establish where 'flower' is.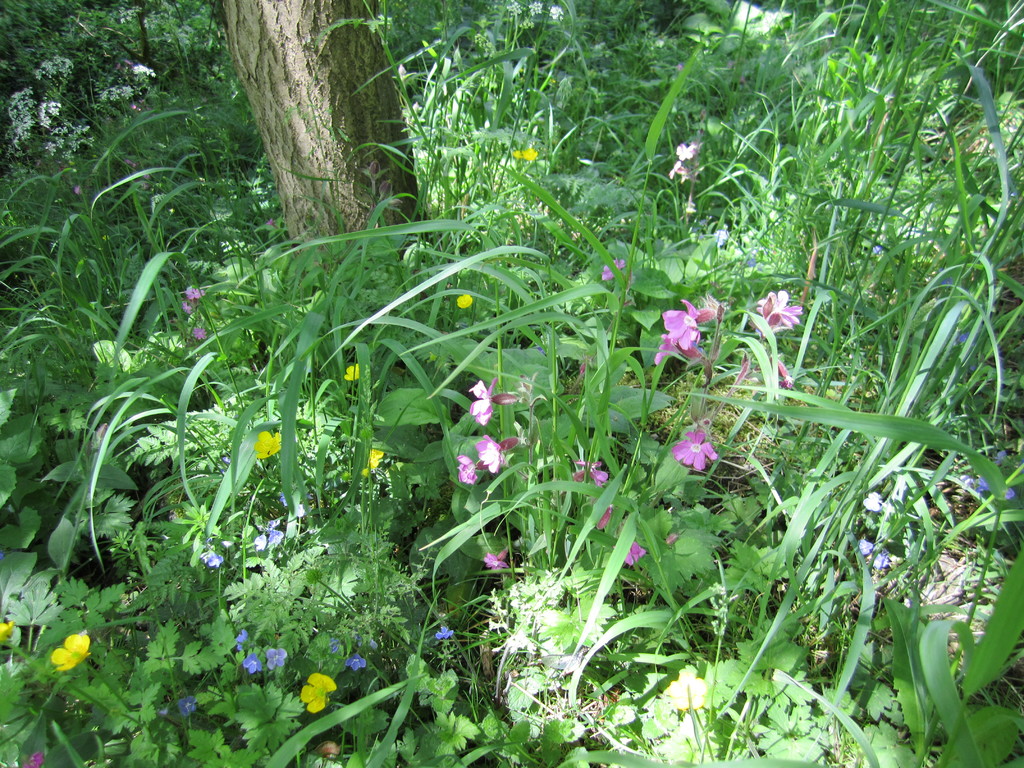
Established at box(506, 2, 520, 16).
